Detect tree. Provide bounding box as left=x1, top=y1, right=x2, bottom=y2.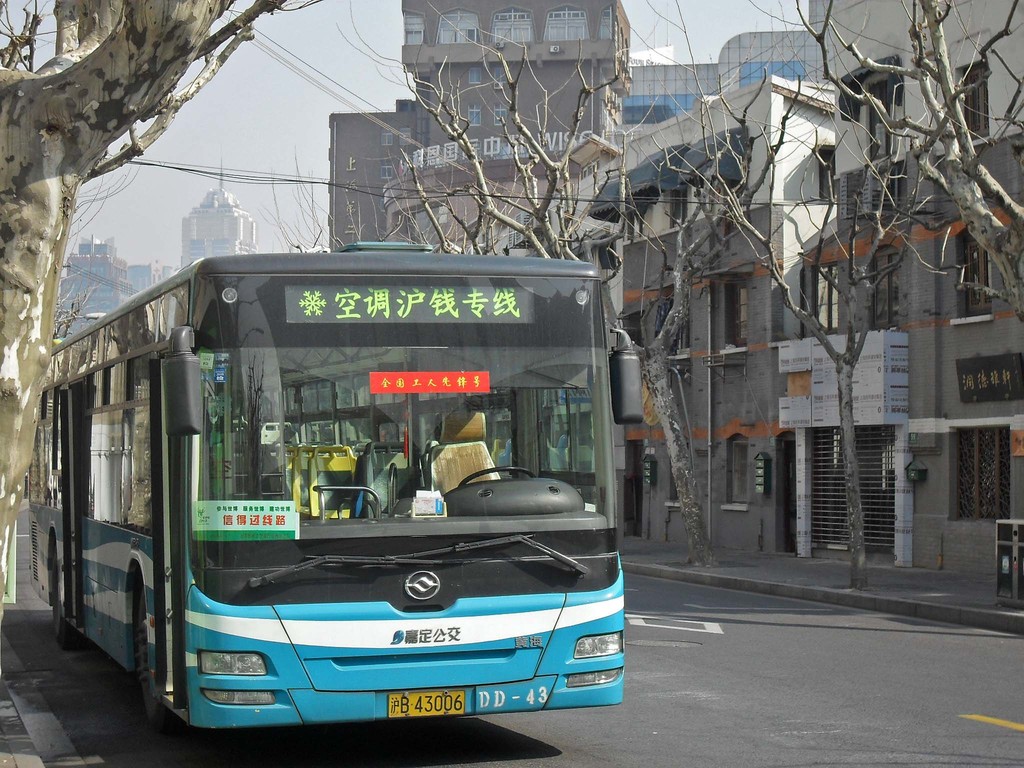
left=0, top=0, right=282, bottom=627.
